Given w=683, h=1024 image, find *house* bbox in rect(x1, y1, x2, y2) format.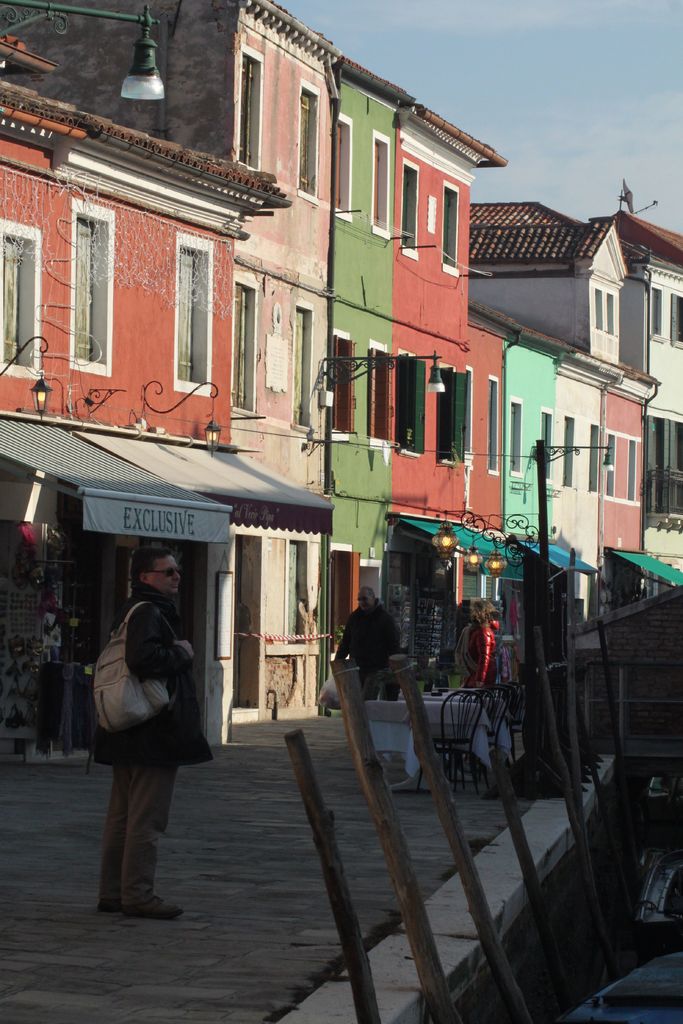
rect(502, 196, 682, 573).
